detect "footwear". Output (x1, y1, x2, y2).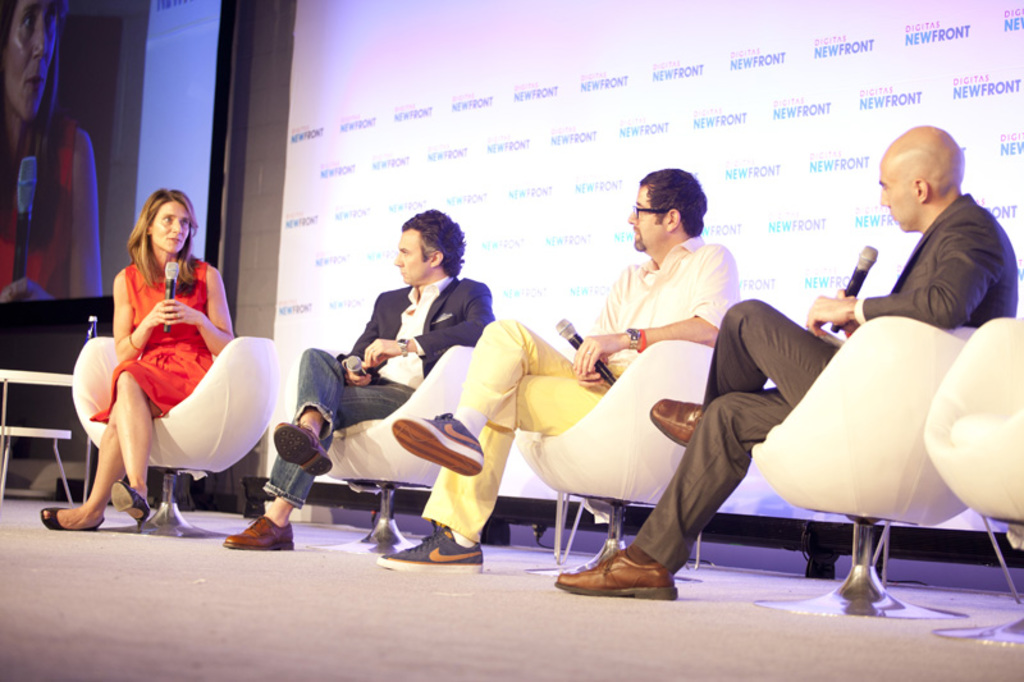
(389, 407, 488, 477).
